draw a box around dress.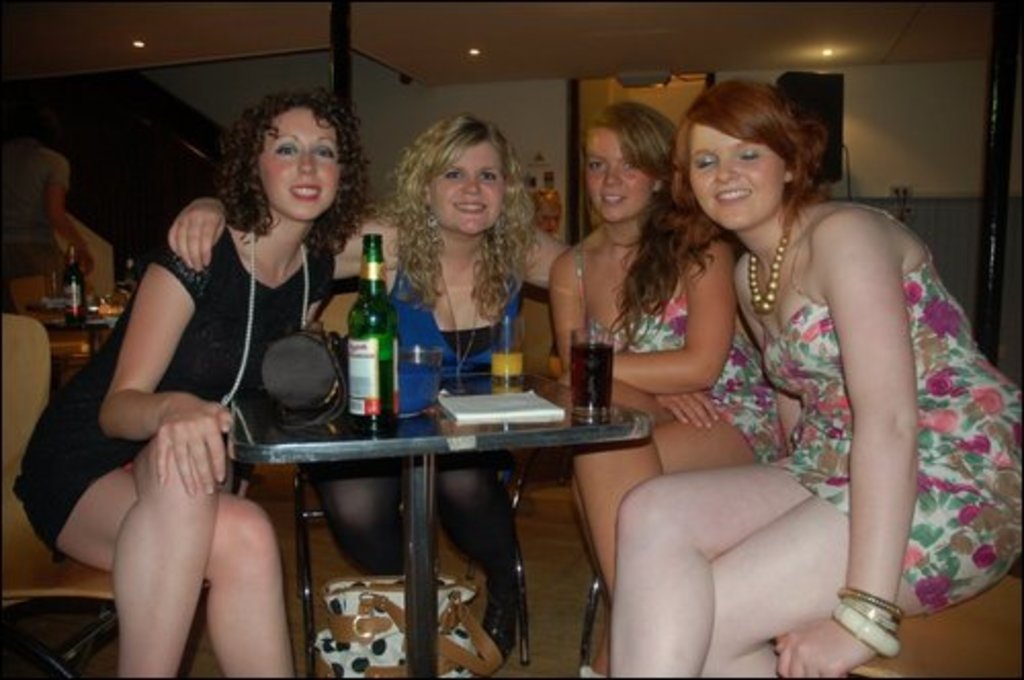
[373, 221, 520, 375].
